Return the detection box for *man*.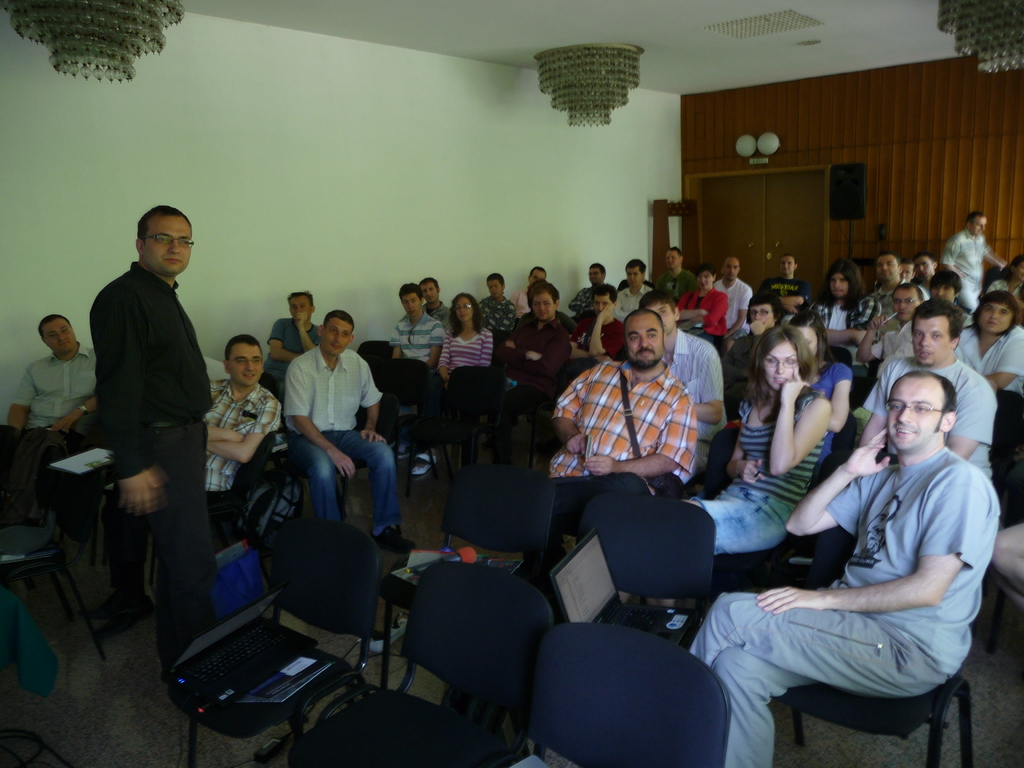
x1=659 y1=248 x2=696 y2=298.
